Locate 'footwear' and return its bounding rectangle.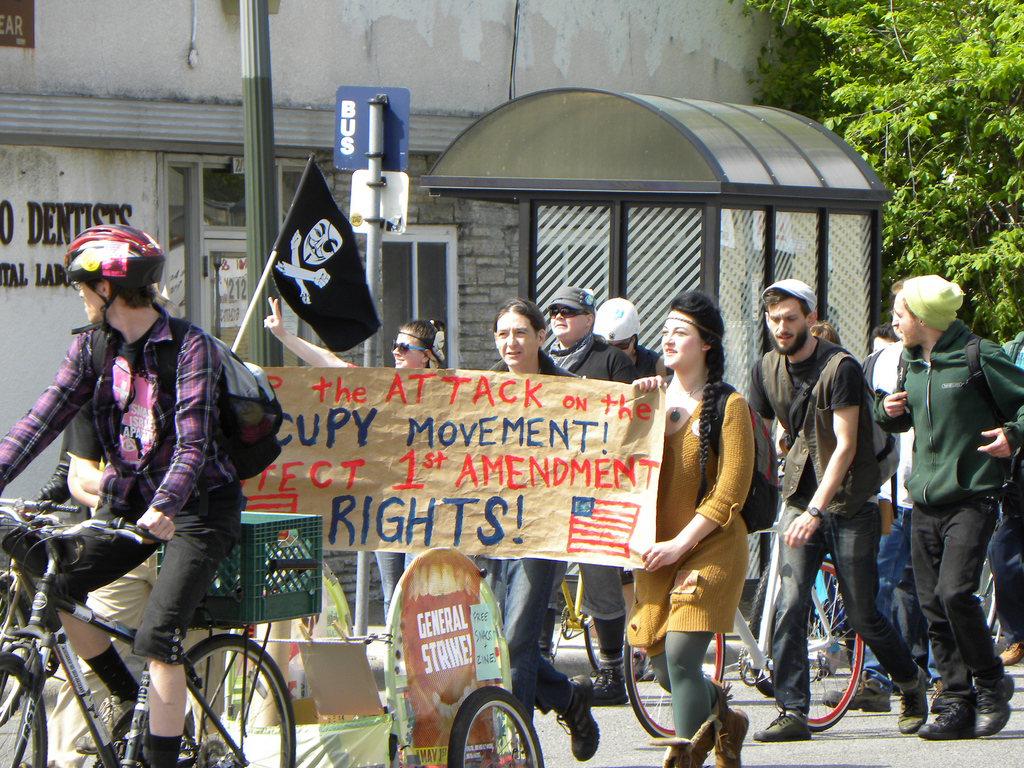
<bbox>897, 671, 929, 732</bbox>.
